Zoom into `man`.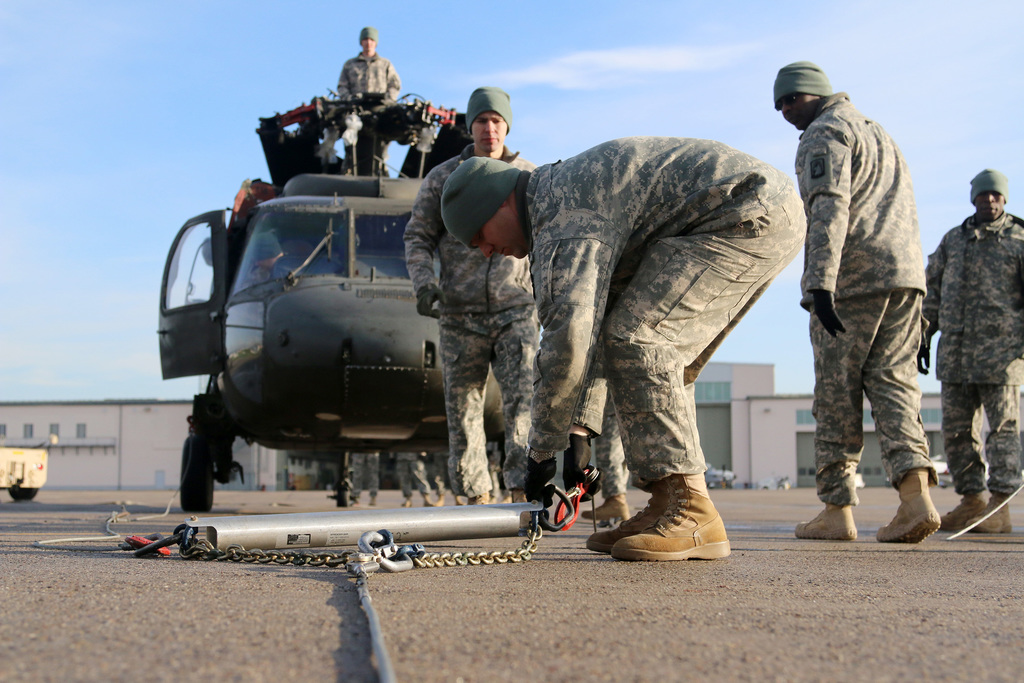
Zoom target: rect(918, 170, 1023, 531).
